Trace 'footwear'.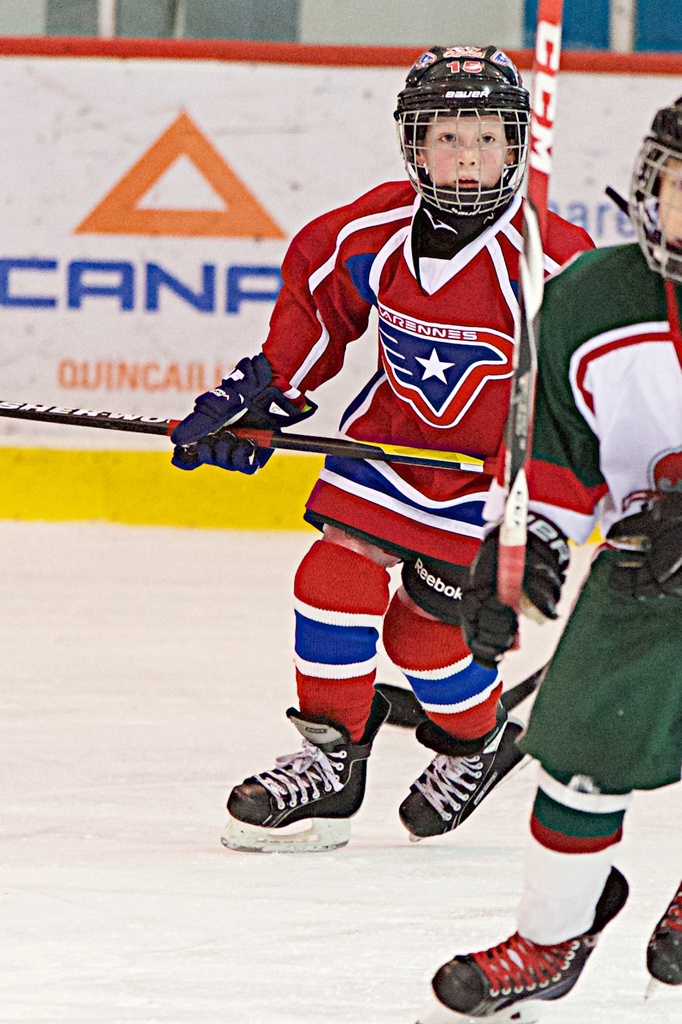
Traced to {"left": 429, "top": 865, "right": 631, "bottom": 1014}.
